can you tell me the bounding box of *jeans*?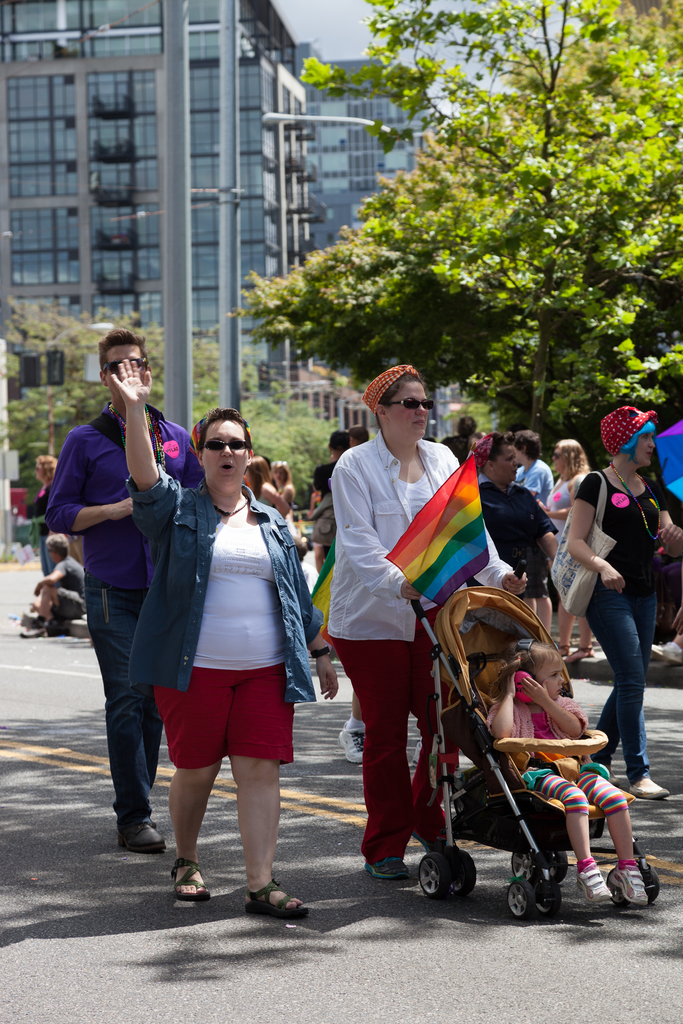
BBox(591, 568, 670, 811).
